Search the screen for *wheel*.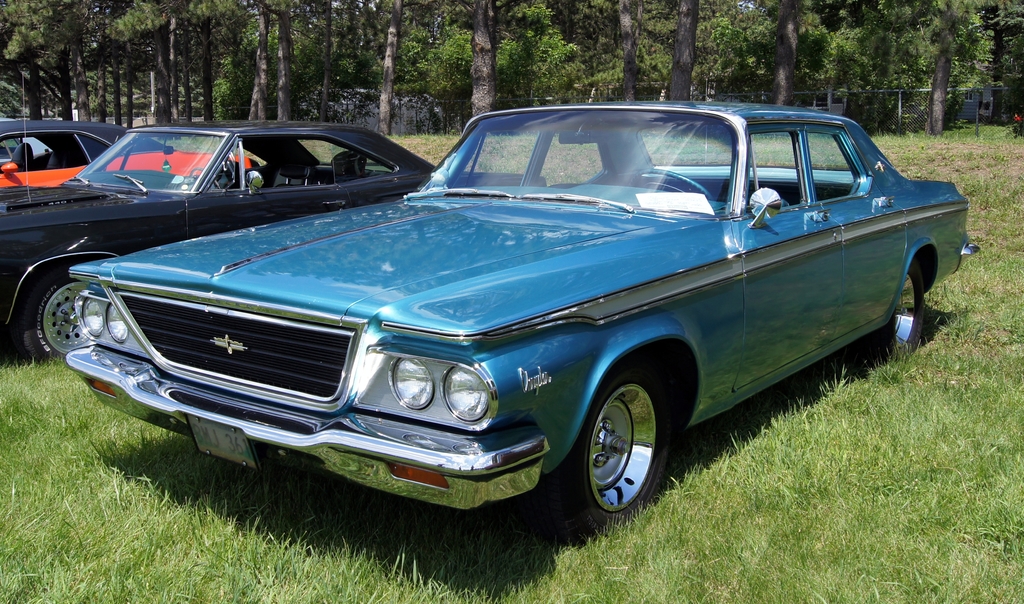
Found at [19, 273, 99, 367].
